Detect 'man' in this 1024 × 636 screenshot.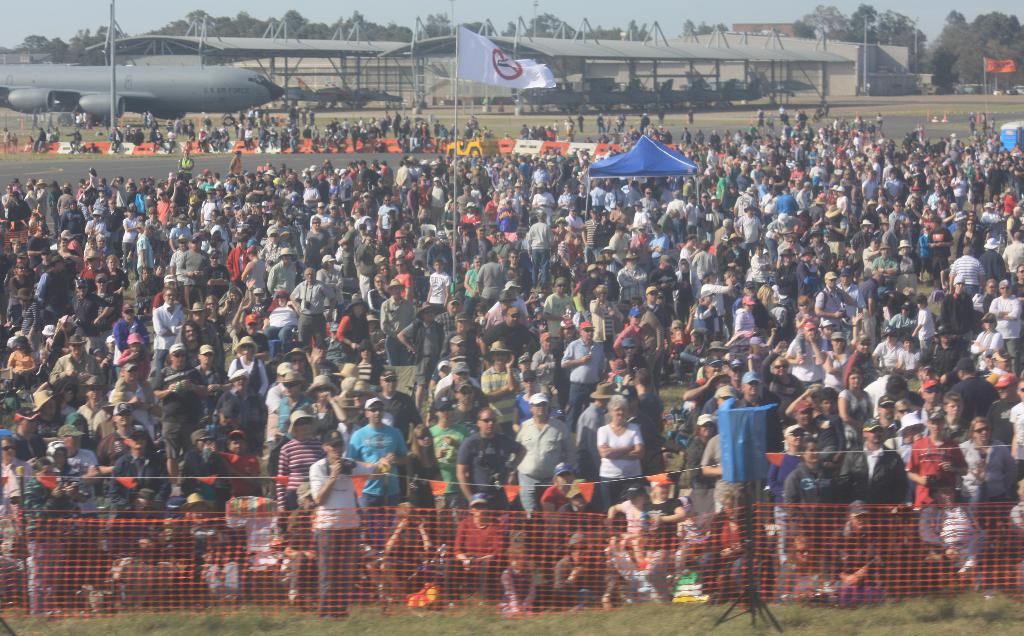
Detection: (x1=925, y1=217, x2=954, y2=283).
